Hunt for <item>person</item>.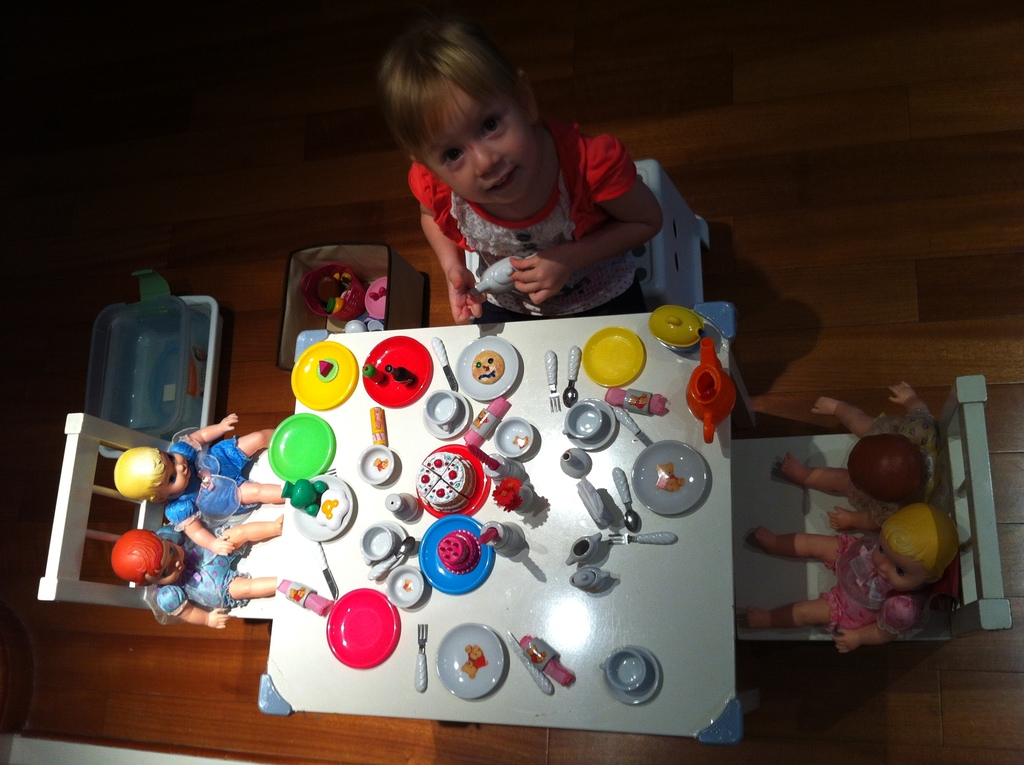
Hunted down at bbox=(781, 374, 938, 538).
